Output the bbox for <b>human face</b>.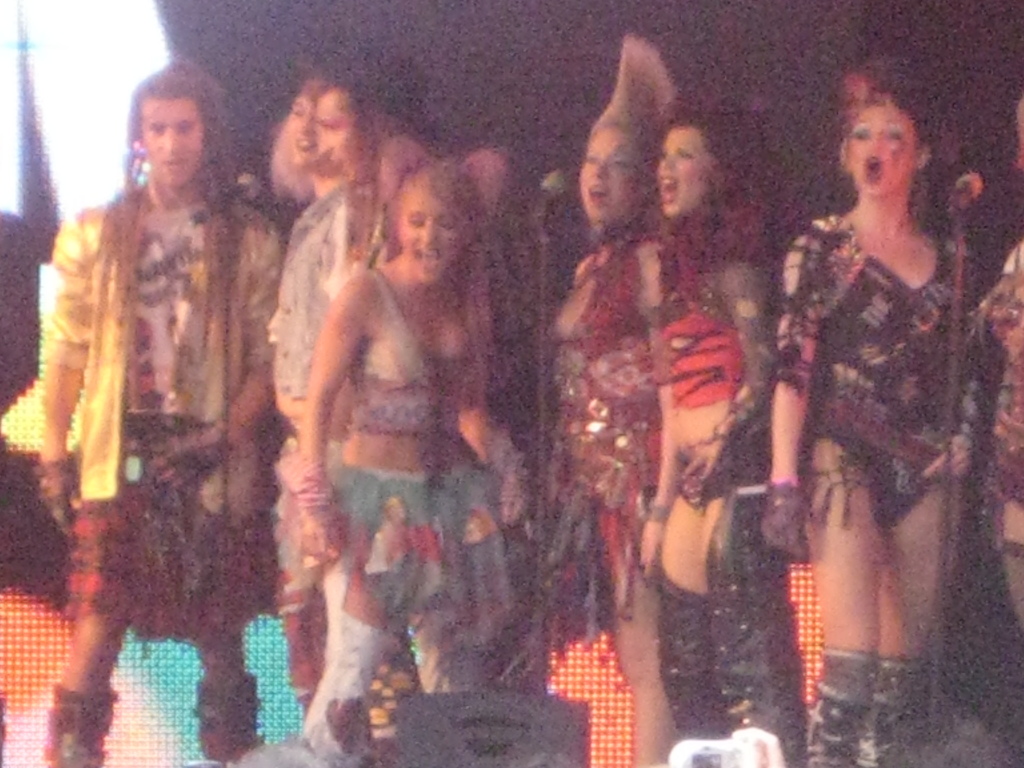
Rect(580, 125, 649, 230).
